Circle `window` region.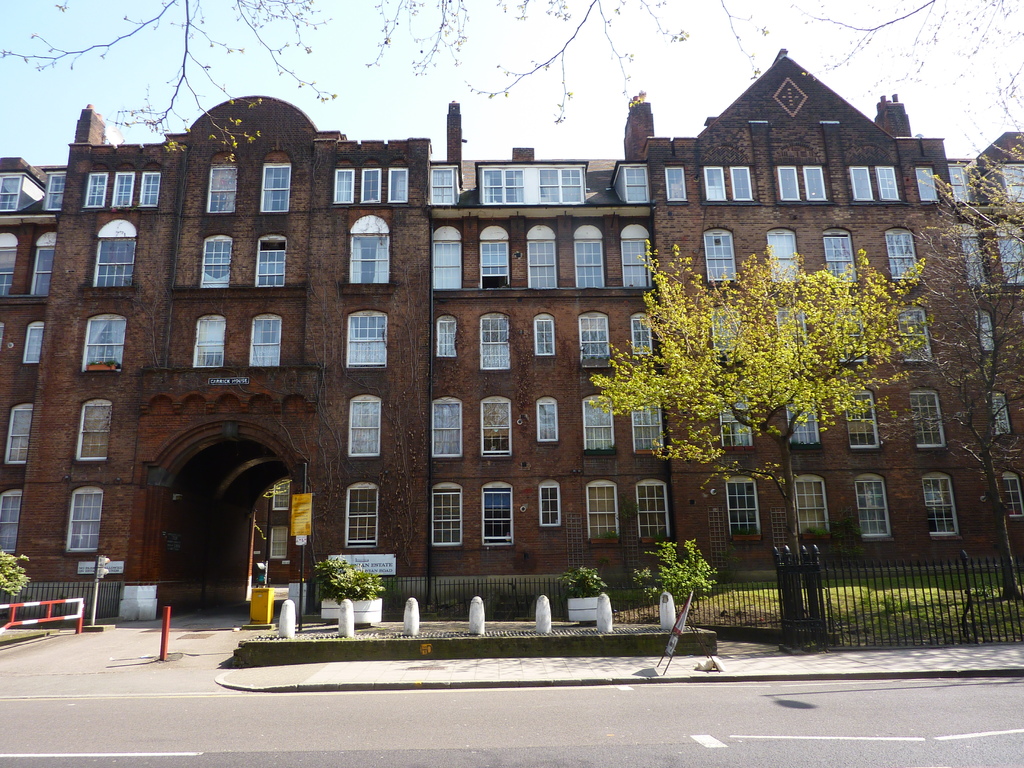
Region: 433,243,463,291.
